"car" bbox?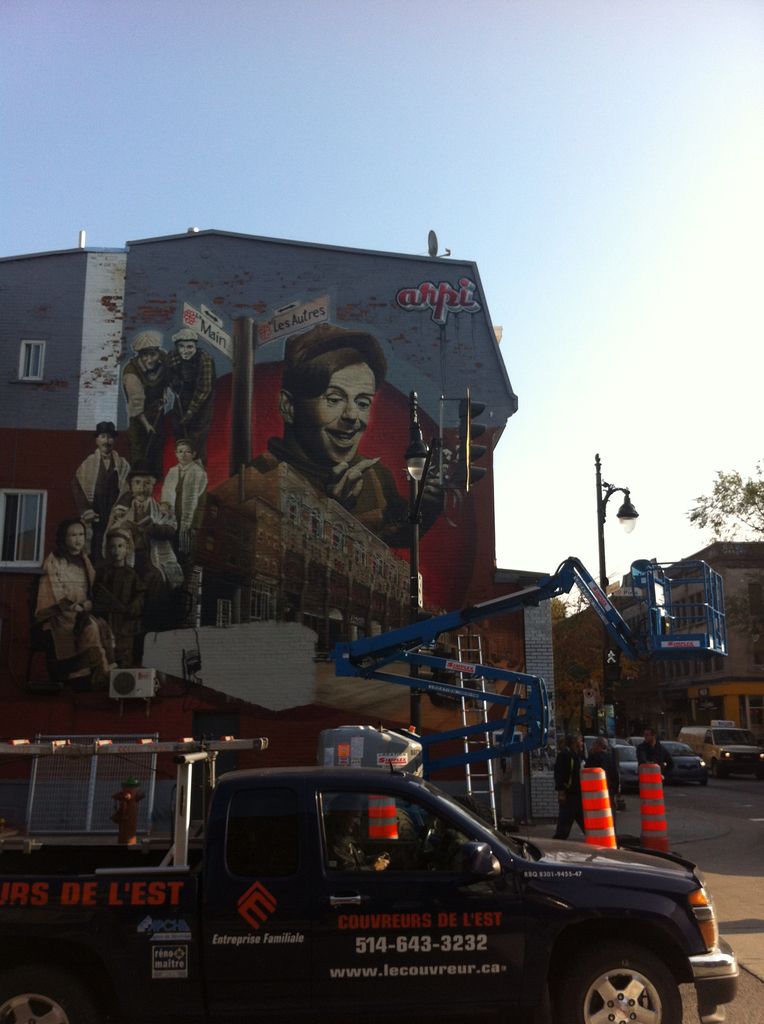
671 739 713 781
